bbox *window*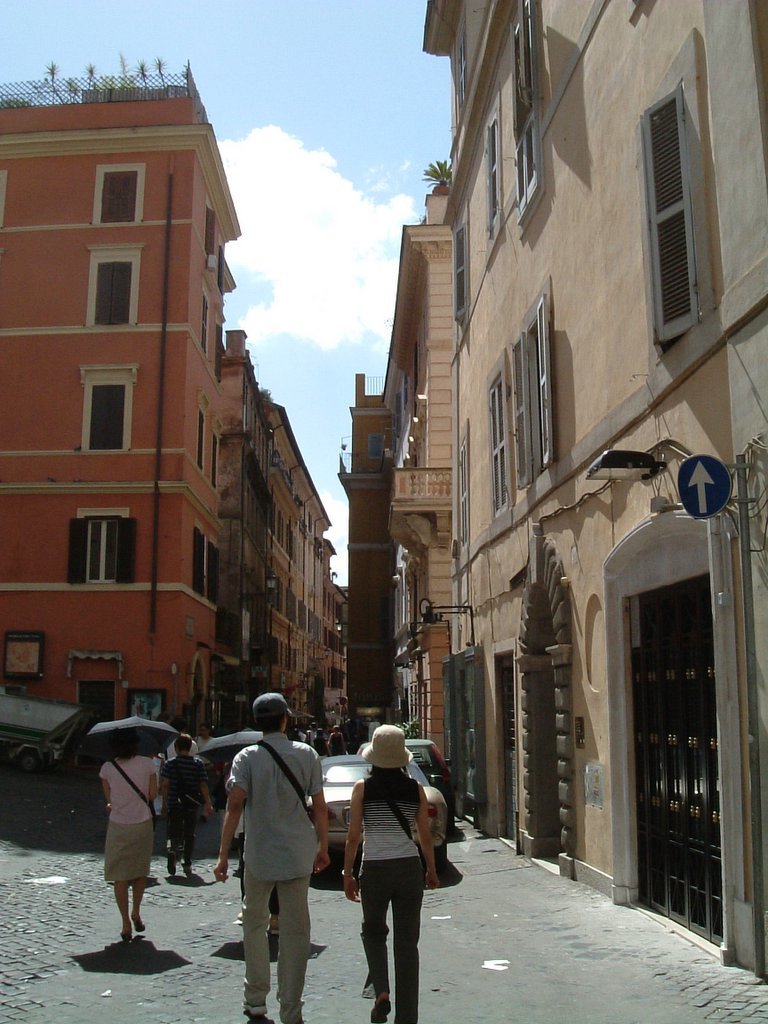
box(368, 431, 382, 458)
